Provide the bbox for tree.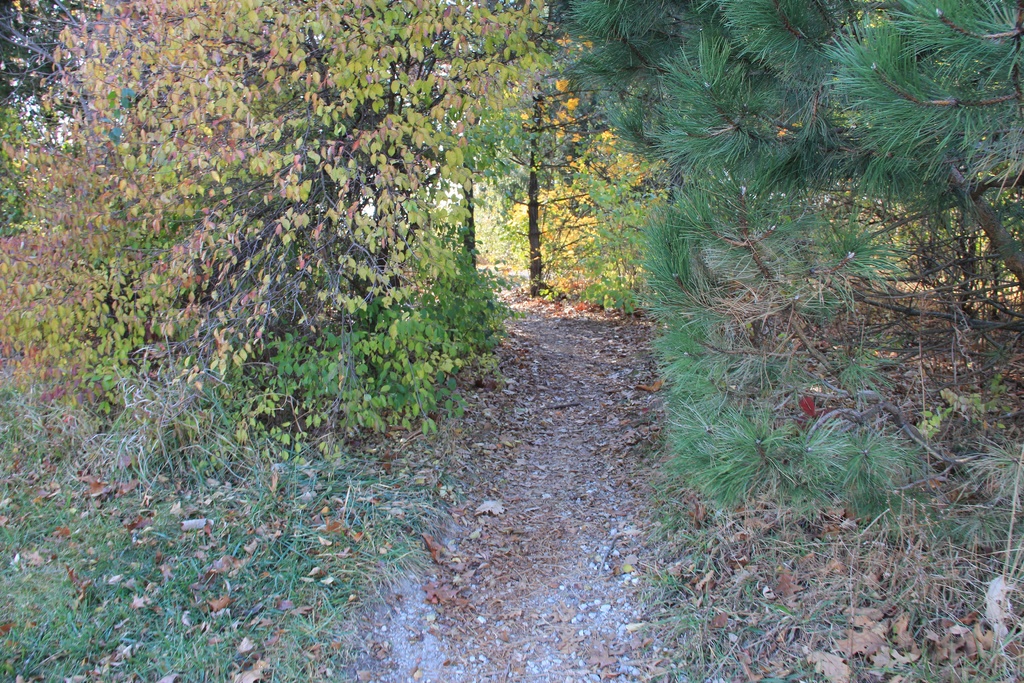
0 0 583 513.
